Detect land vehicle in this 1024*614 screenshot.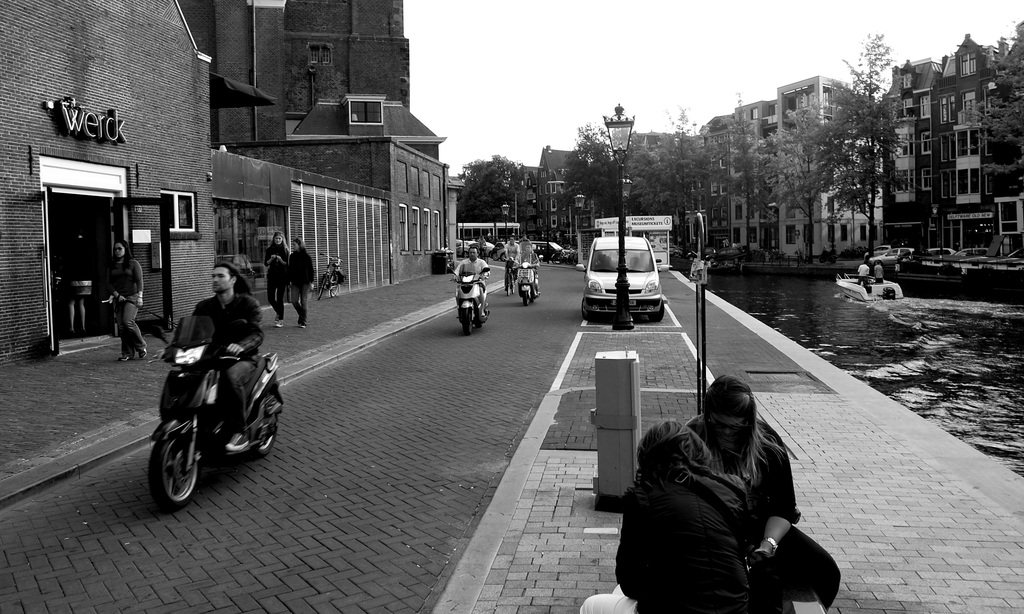
Detection: (477, 242, 496, 253).
